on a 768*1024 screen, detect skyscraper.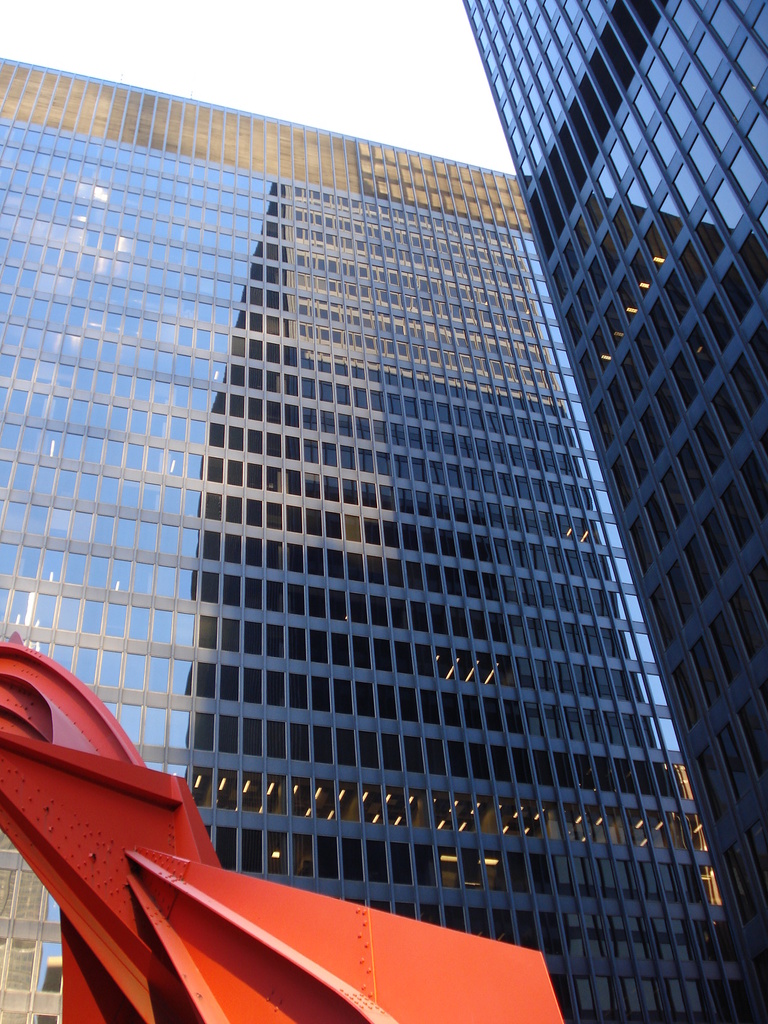
[0,8,767,1023].
